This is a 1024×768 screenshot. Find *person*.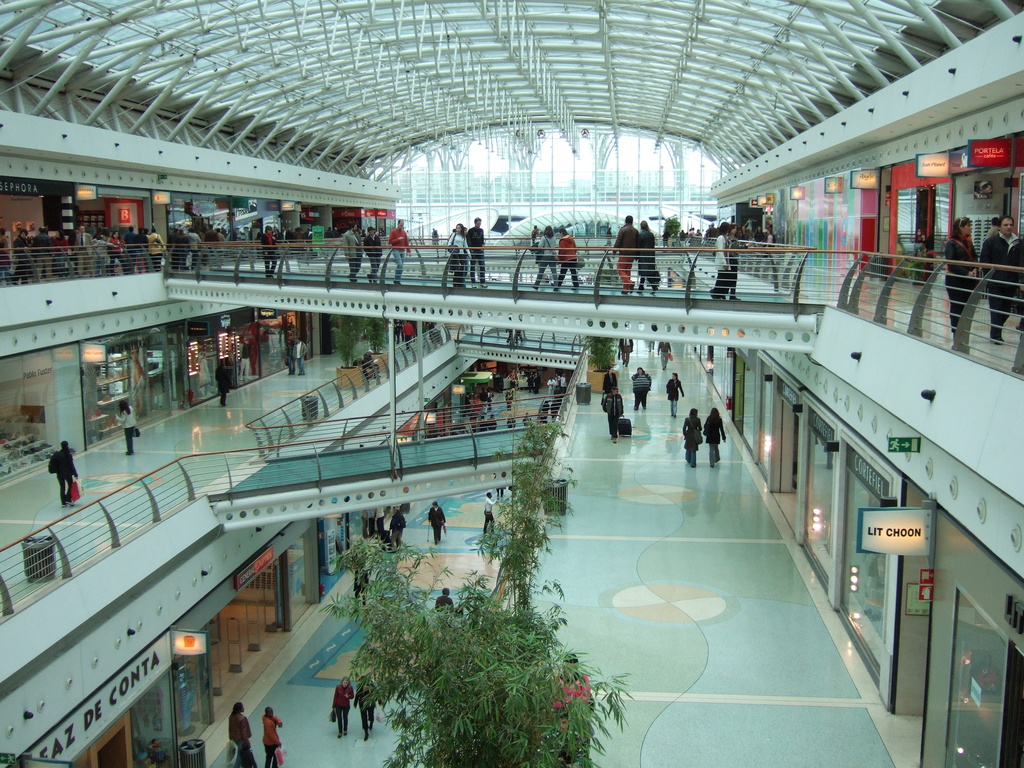
Bounding box: detection(608, 213, 644, 296).
